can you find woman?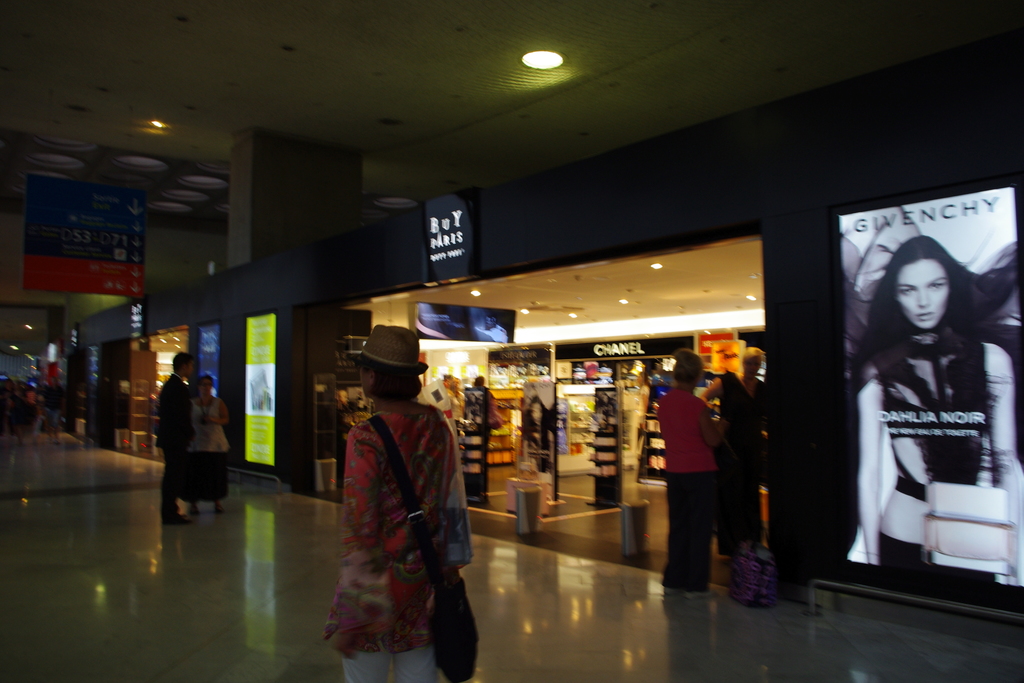
Yes, bounding box: 832/213/1013/592.
